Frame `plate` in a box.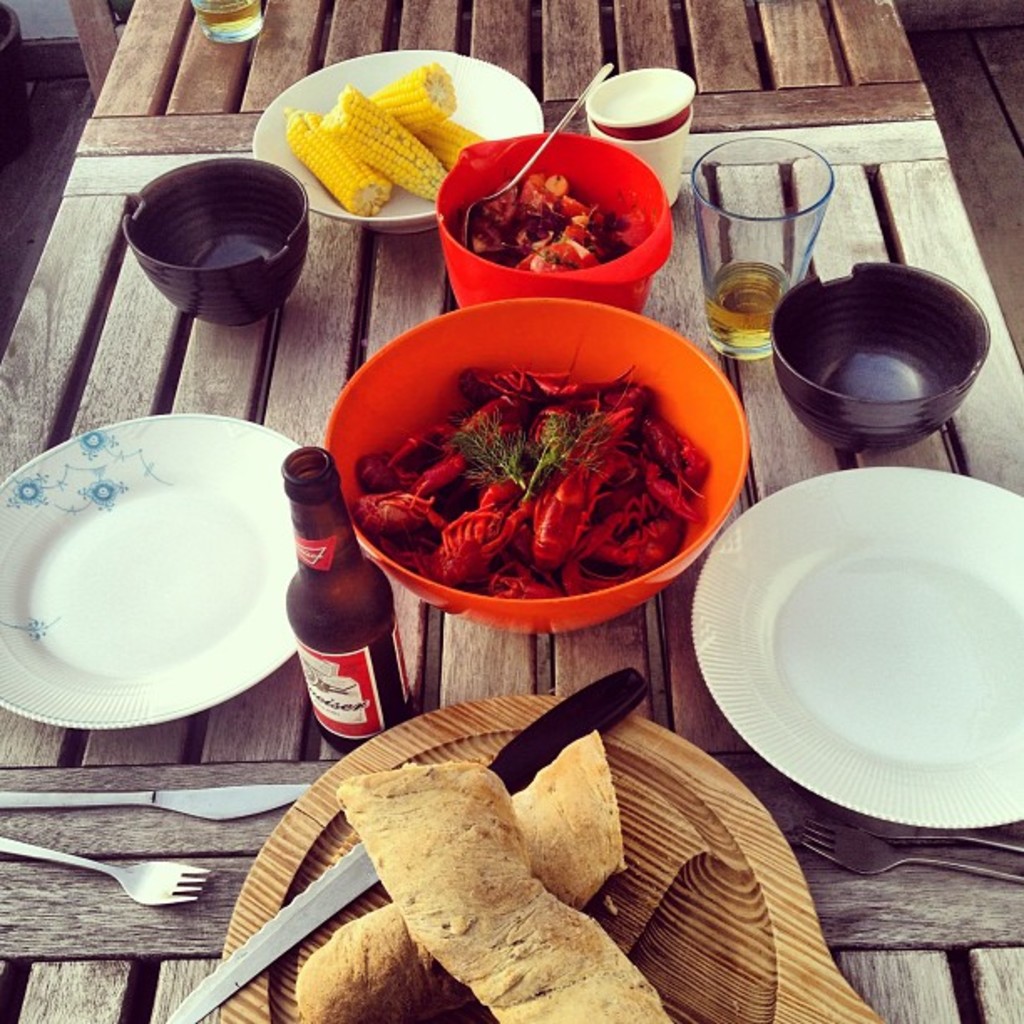
(x1=689, y1=465, x2=1022, y2=827).
